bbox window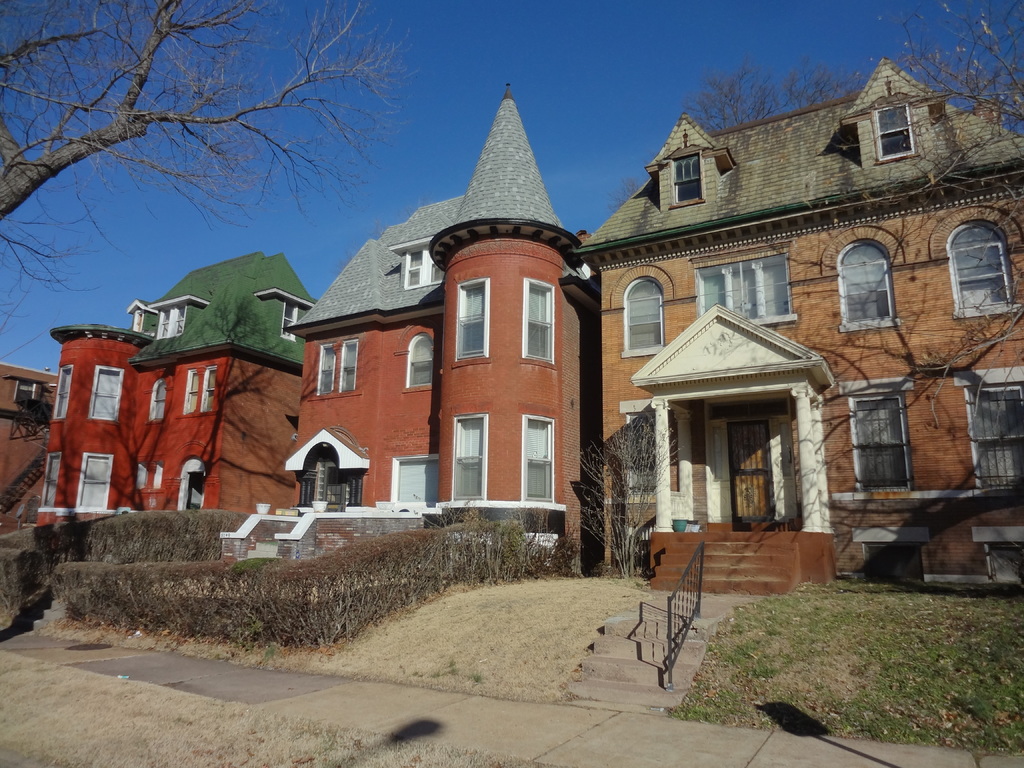
279,301,300,343
